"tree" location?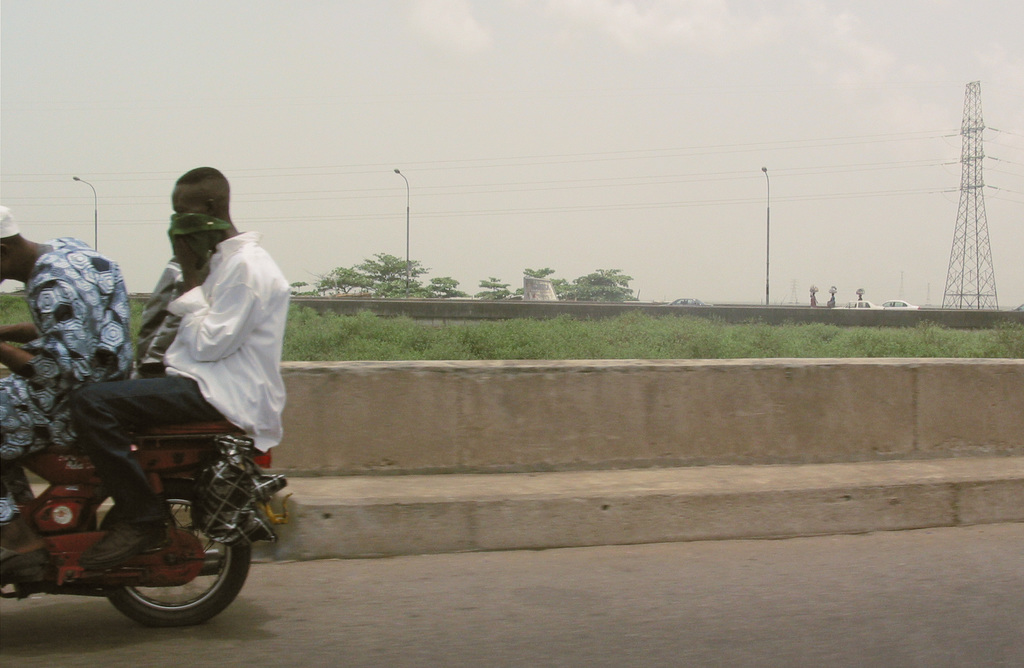
566, 262, 638, 308
